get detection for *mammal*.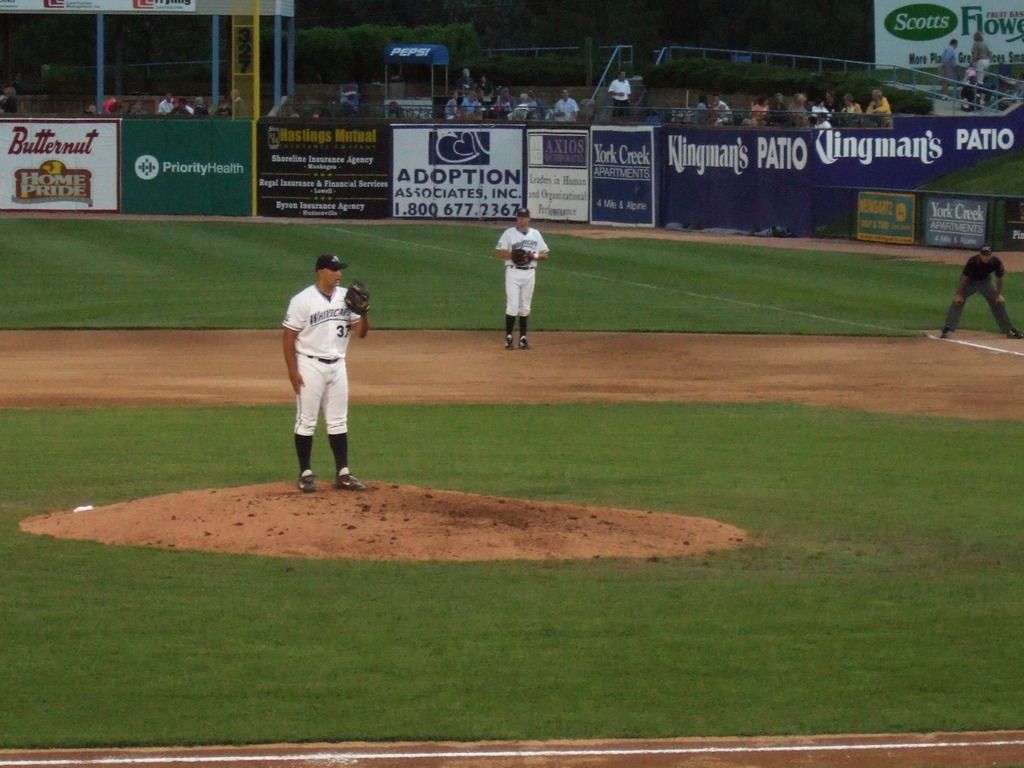
Detection: 940 248 1023 337.
